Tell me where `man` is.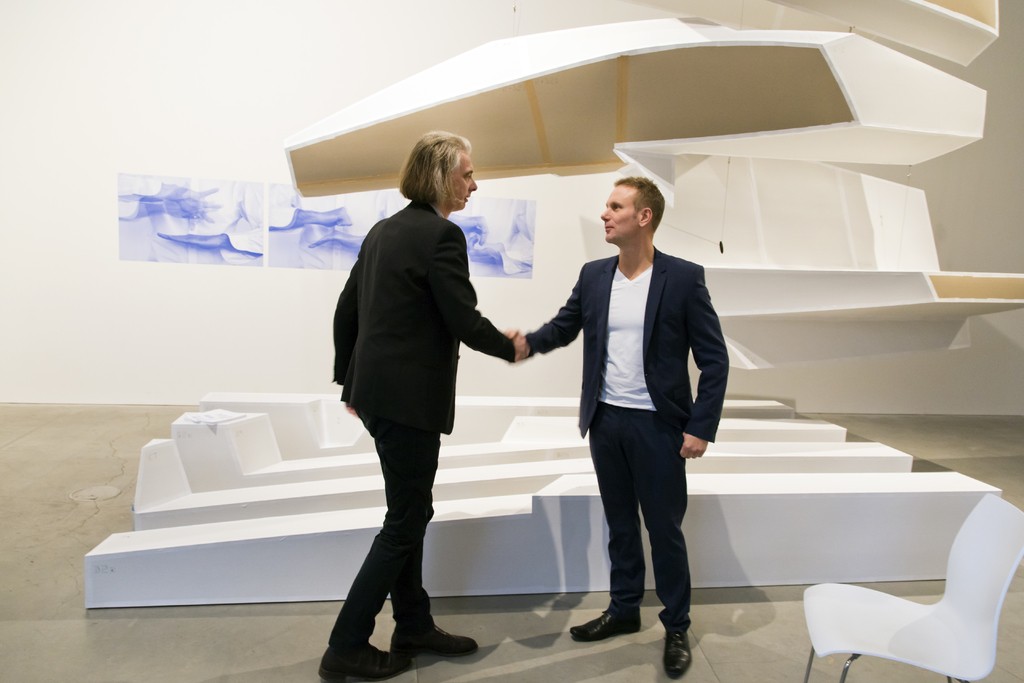
`man` is at 507, 171, 733, 679.
